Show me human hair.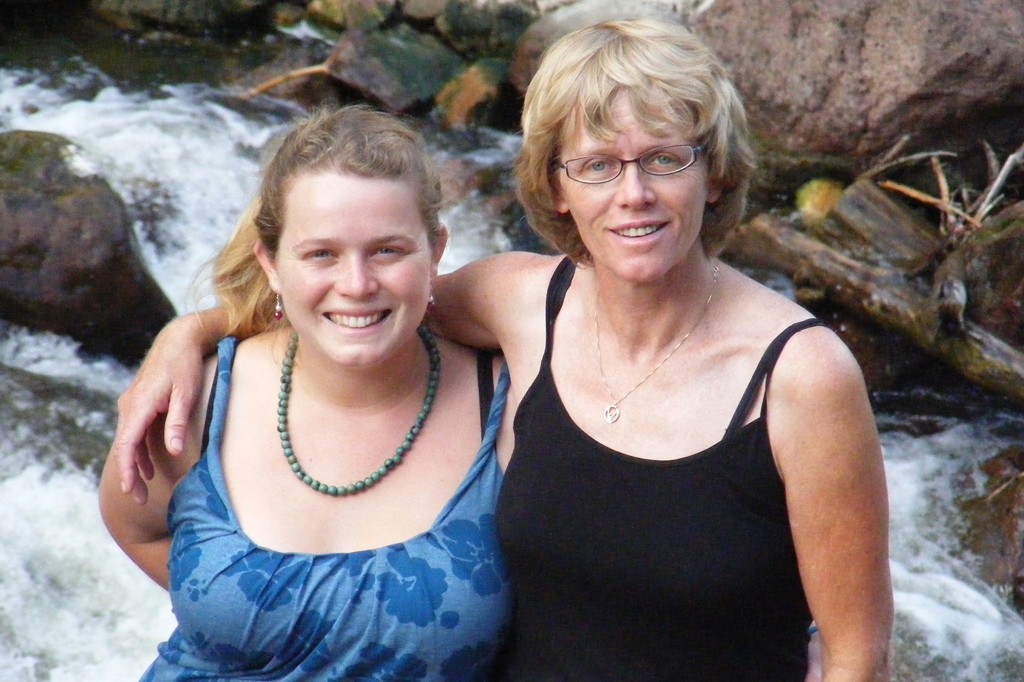
human hair is here: x1=174, y1=104, x2=452, y2=345.
